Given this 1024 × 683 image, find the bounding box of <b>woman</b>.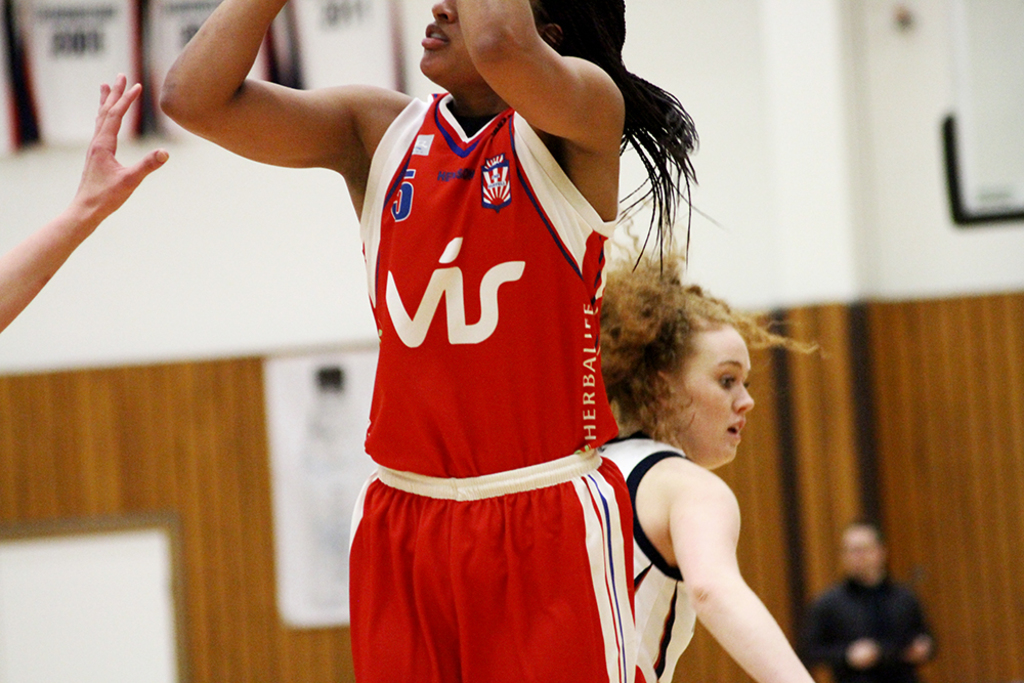
159,0,721,682.
